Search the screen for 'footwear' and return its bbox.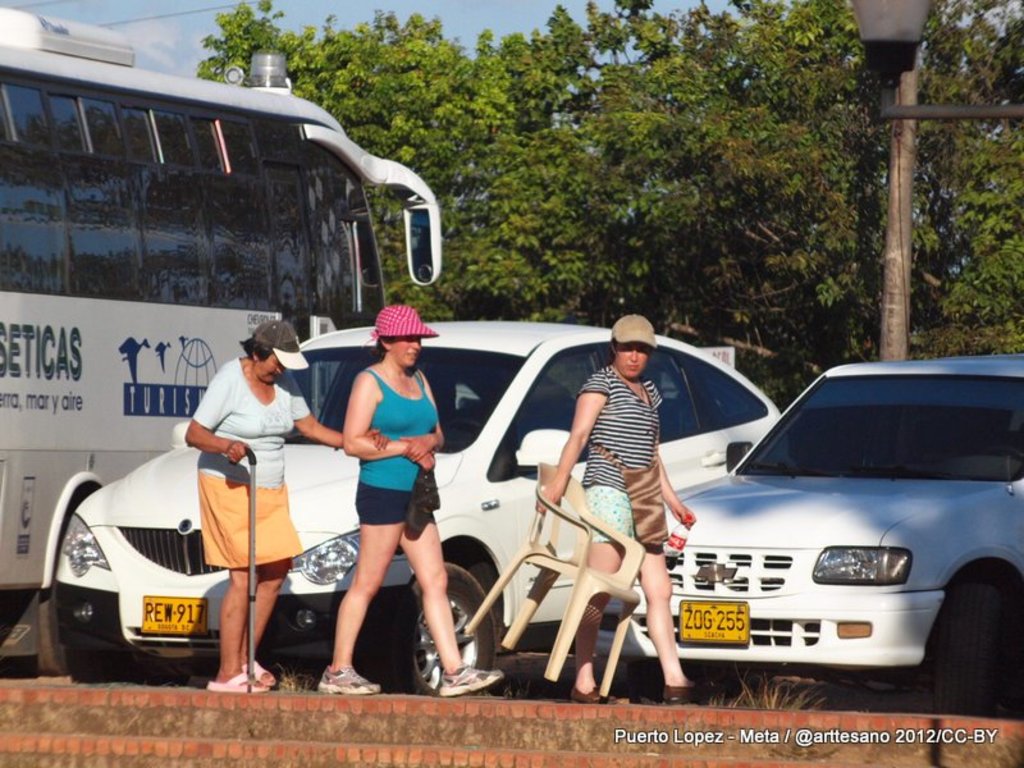
Found: {"left": 241, "top": 650, "right": 278, "bottom": 687}.
